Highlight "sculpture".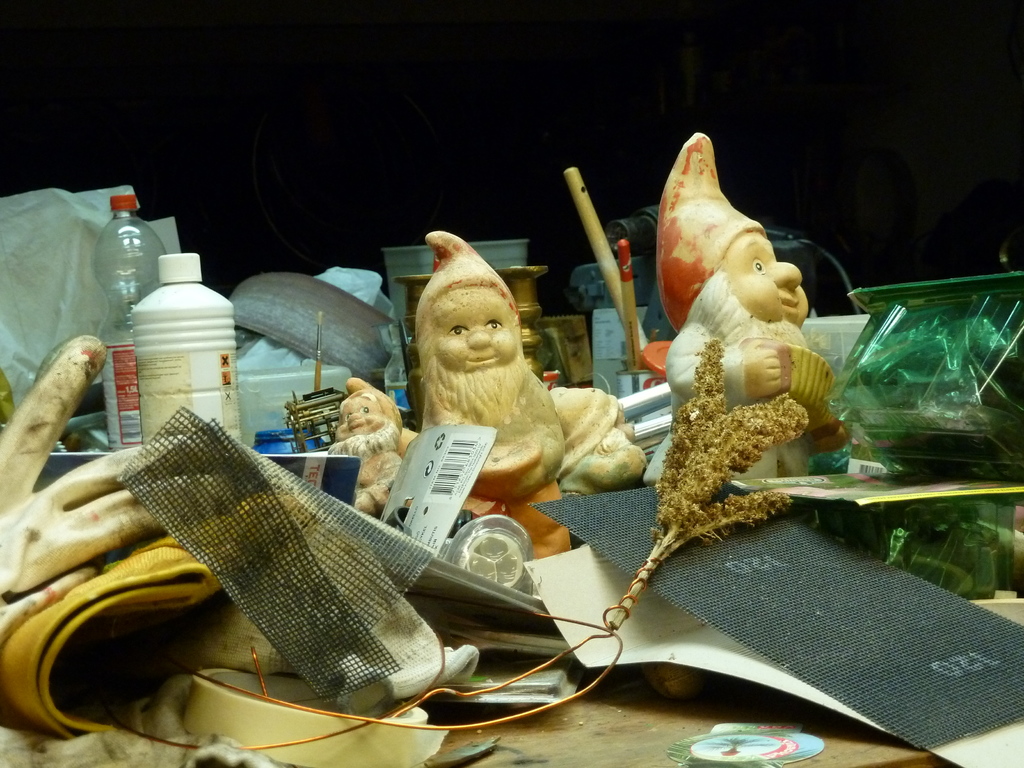
Highlighted region: (632,135,845,498).
